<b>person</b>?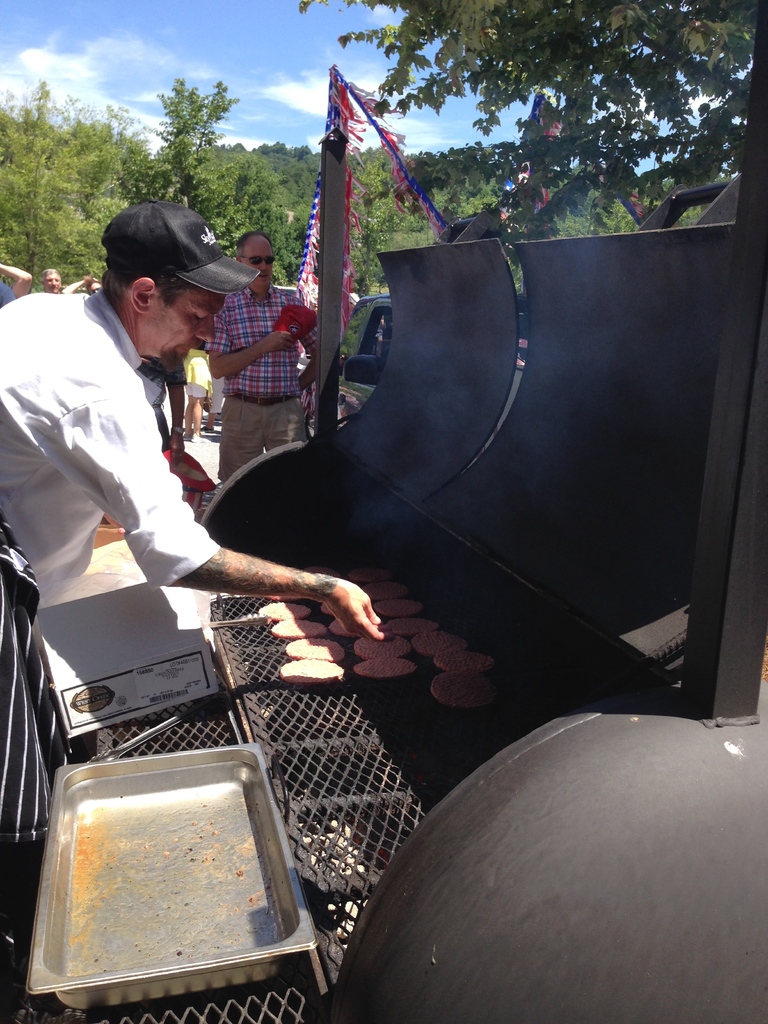
l=205, t=223, r=335, b=487
